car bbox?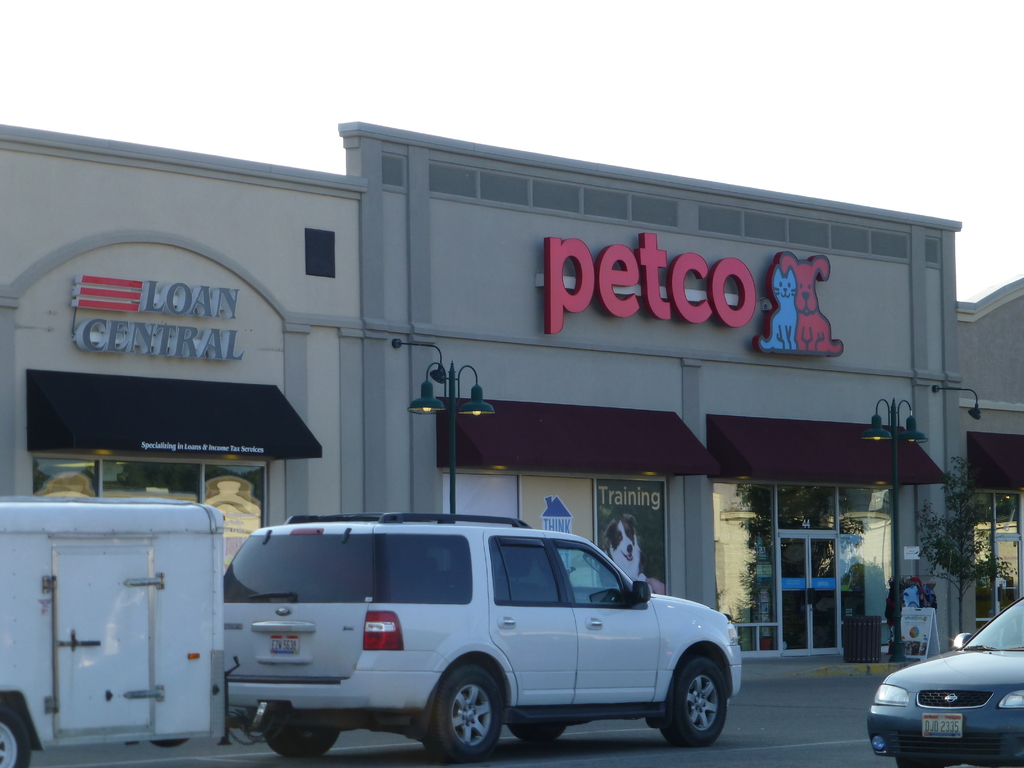
(left=221, top=505, right=742, bottom=767)
